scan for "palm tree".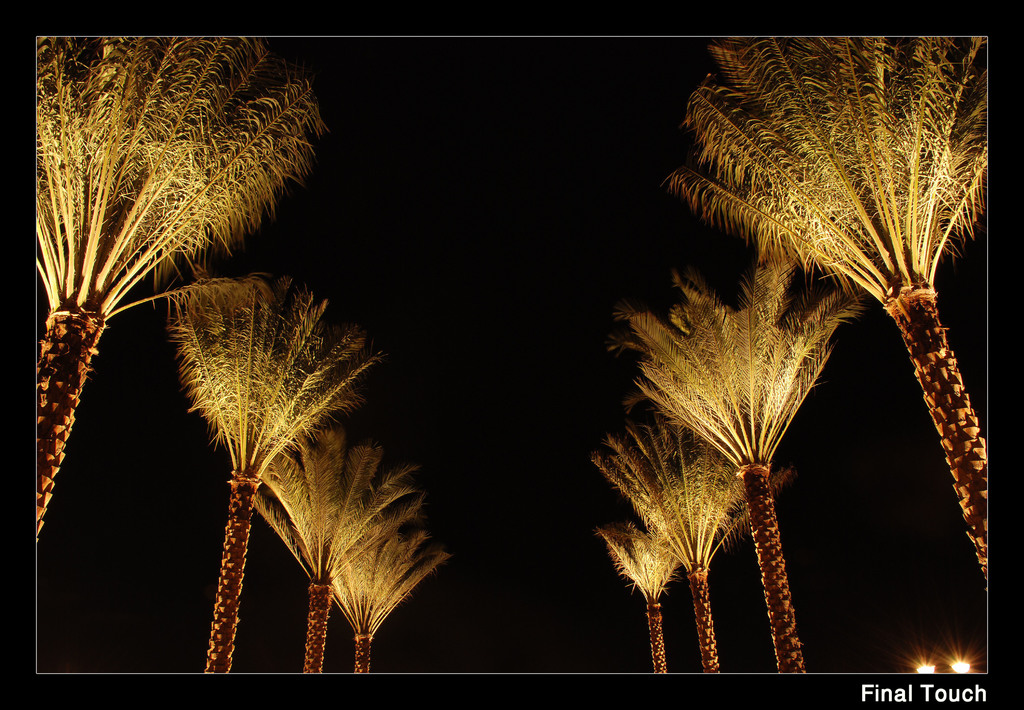
Scan result: x1=597, y1=514, x2=684, y2=674.
